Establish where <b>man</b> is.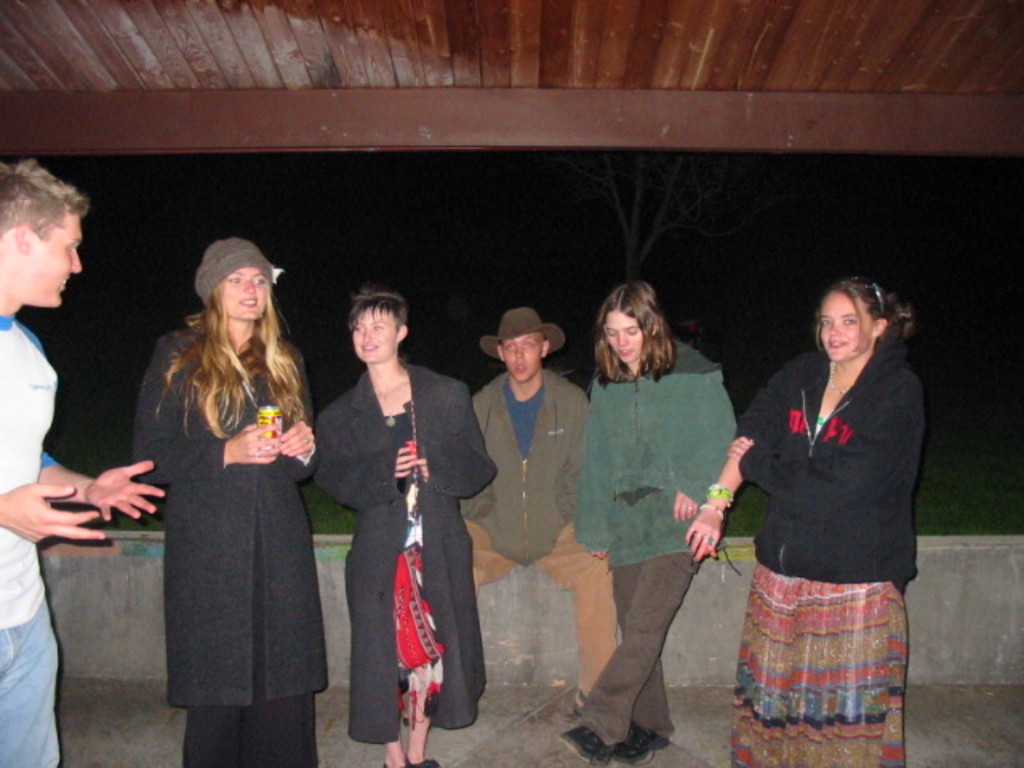
Established at locate(464, 301, 619, 699).
